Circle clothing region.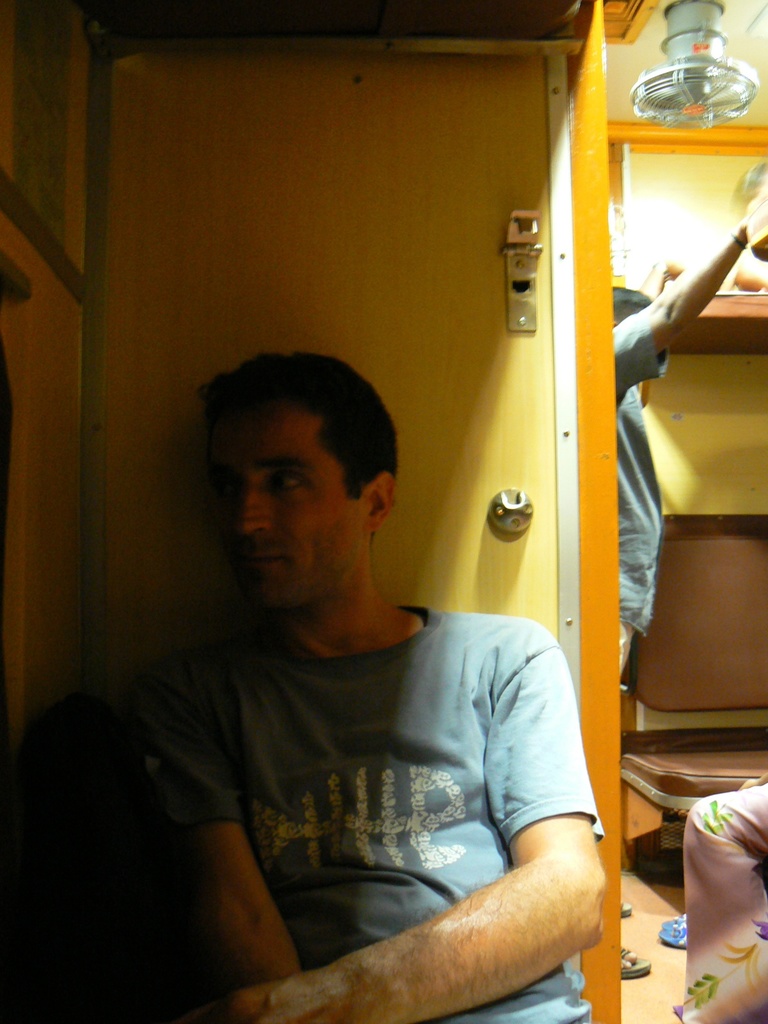
Region: pyautogui.locateOnScreen(618, 312, 666, 682).
